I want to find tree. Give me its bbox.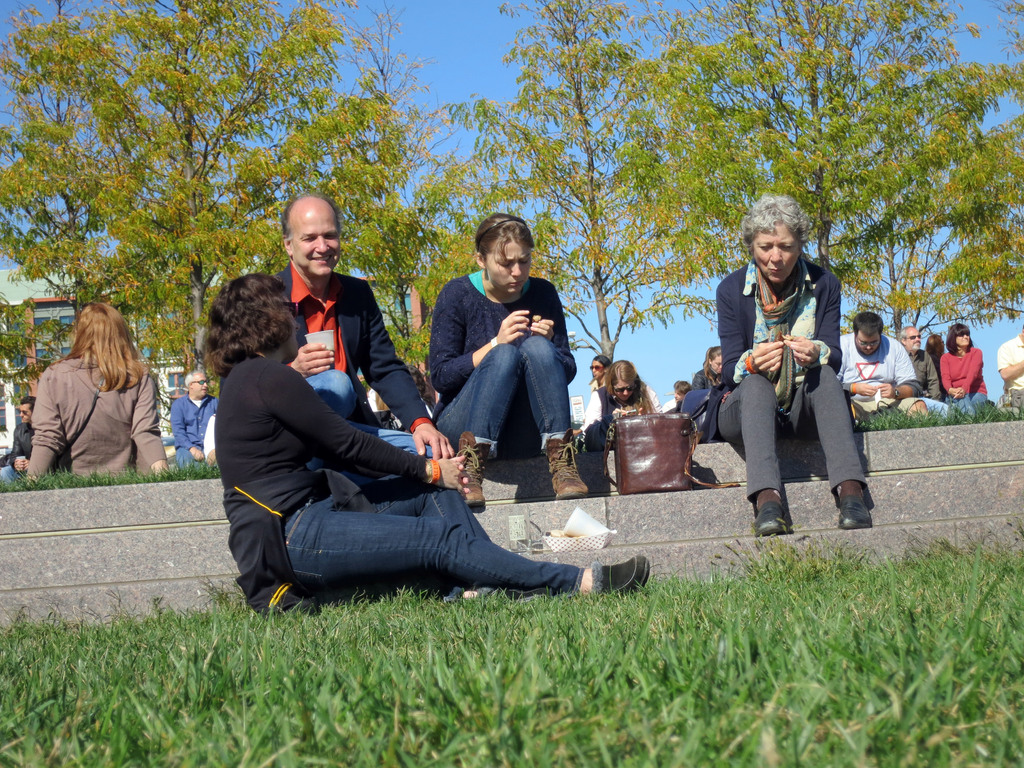
<box>415,1,725,373</box>.
